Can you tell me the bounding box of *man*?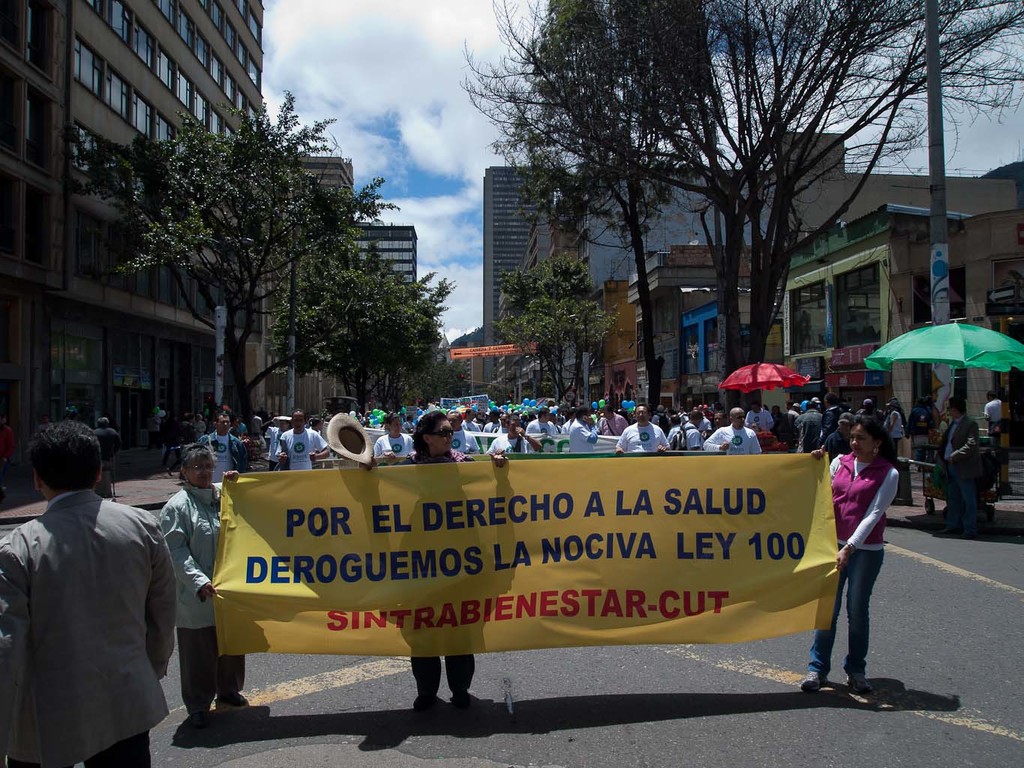
(271, 407, 331, 469).
